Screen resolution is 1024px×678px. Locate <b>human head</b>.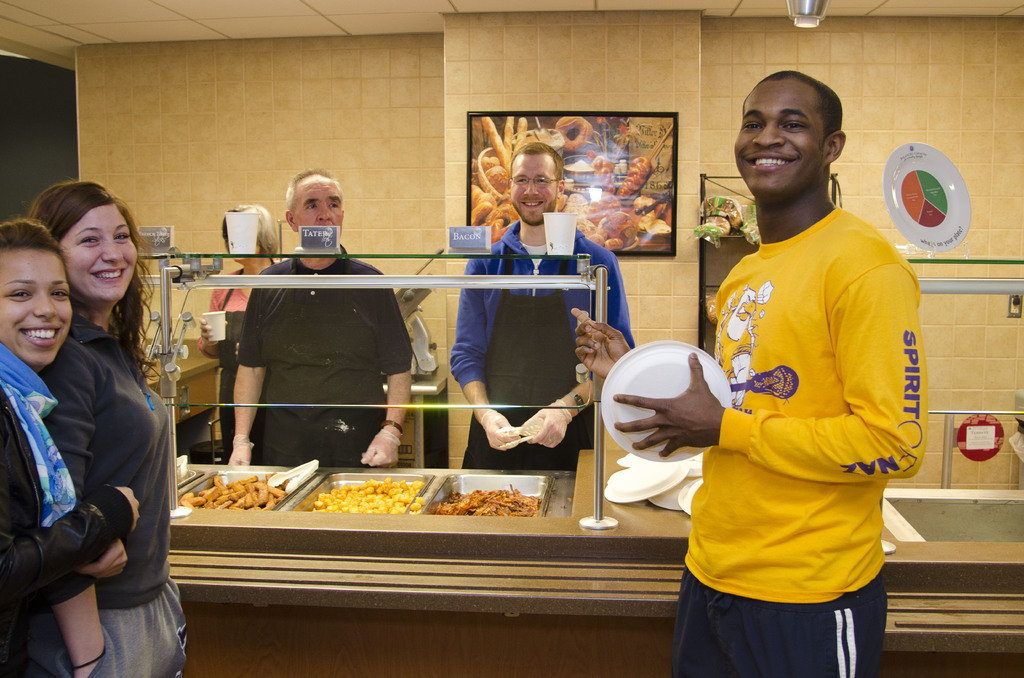
Rect(507, 143, 566, 225).
